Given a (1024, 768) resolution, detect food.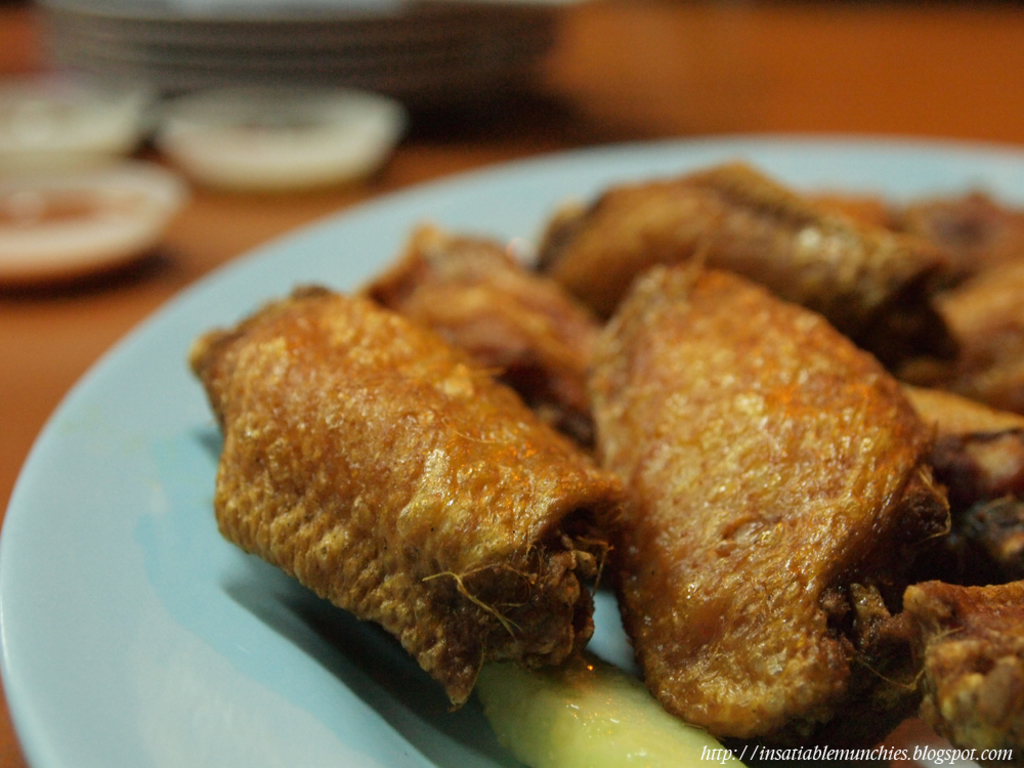
(189,283,620,711).
